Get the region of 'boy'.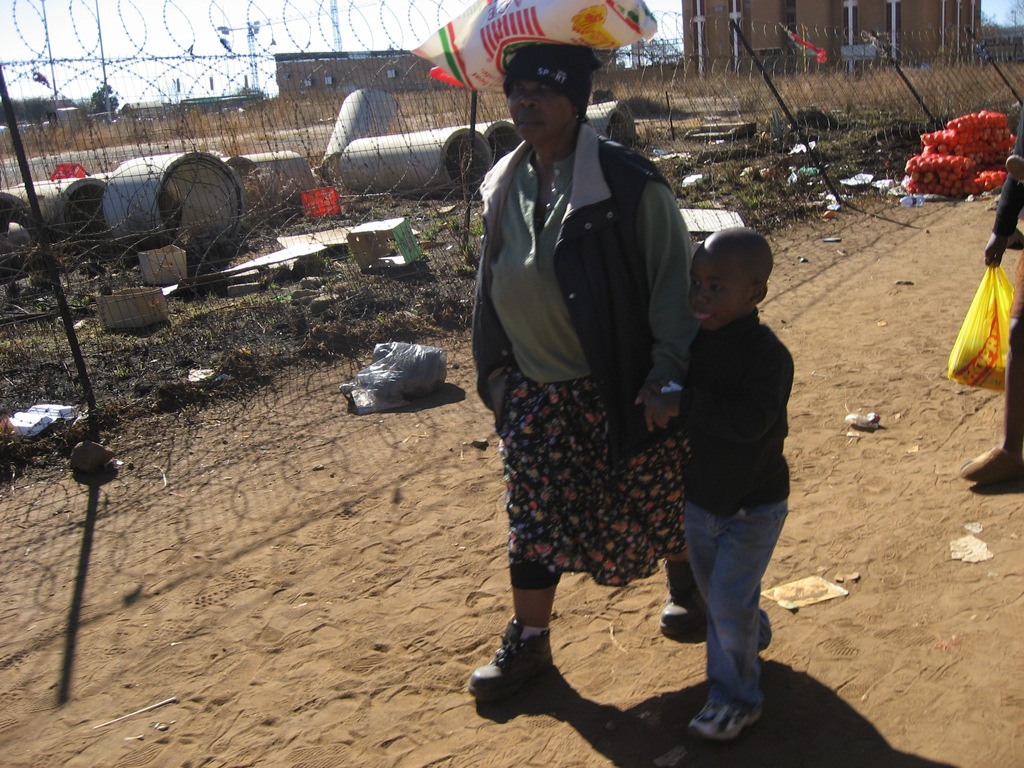
691/227/790/739.
